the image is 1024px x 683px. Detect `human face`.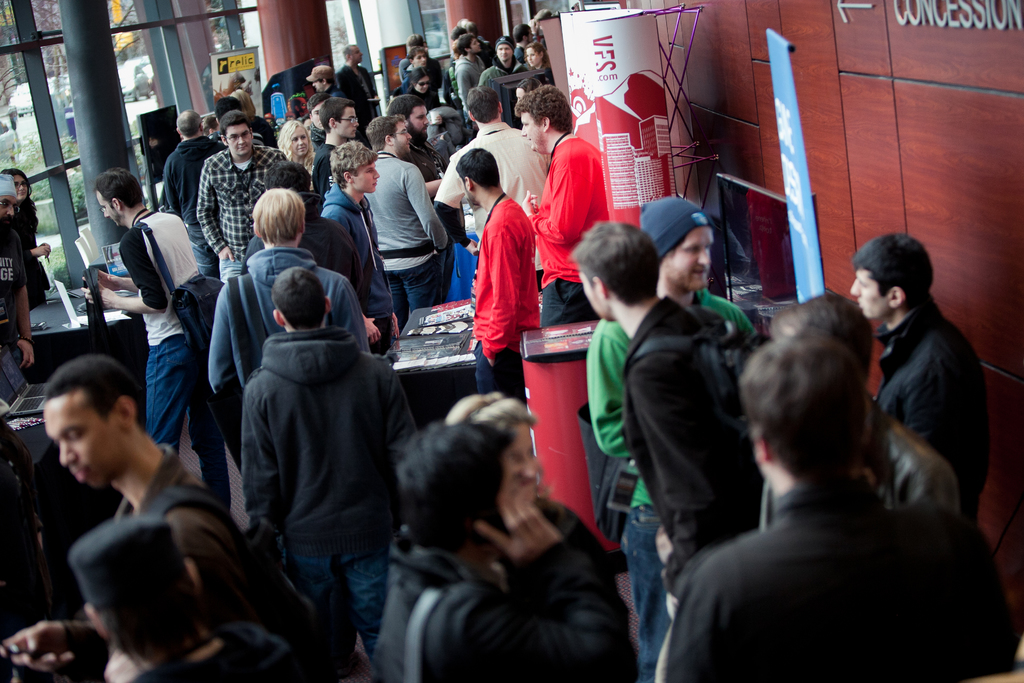
Detection: pyautogui.locateOnScreen(524, 106, 545, 150).
